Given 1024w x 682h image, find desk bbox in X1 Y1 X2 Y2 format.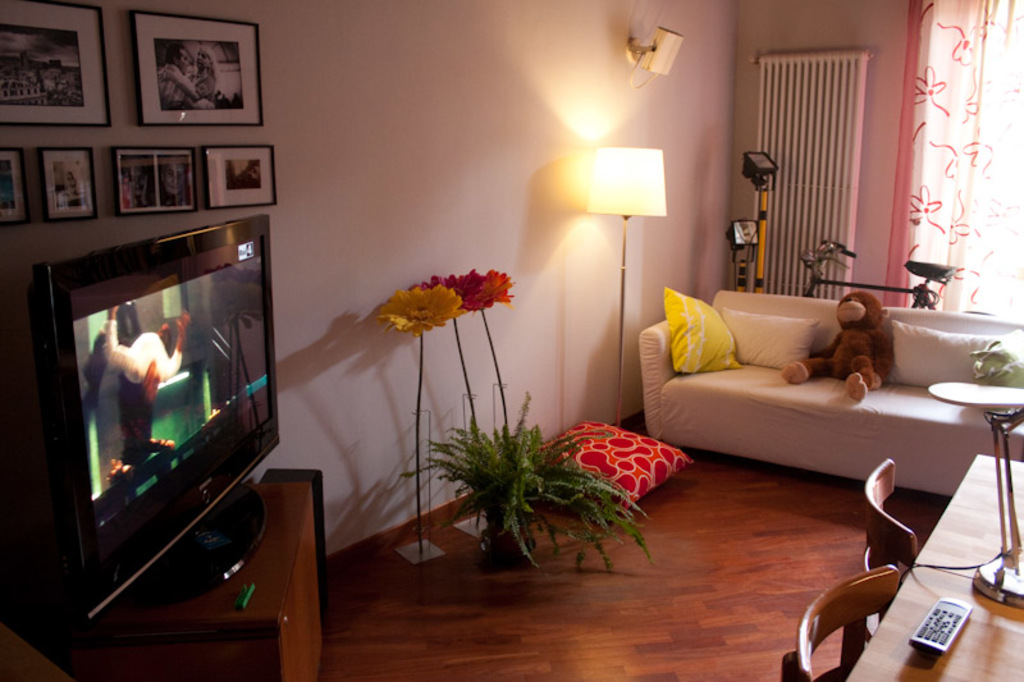
846 457 1023 681.
